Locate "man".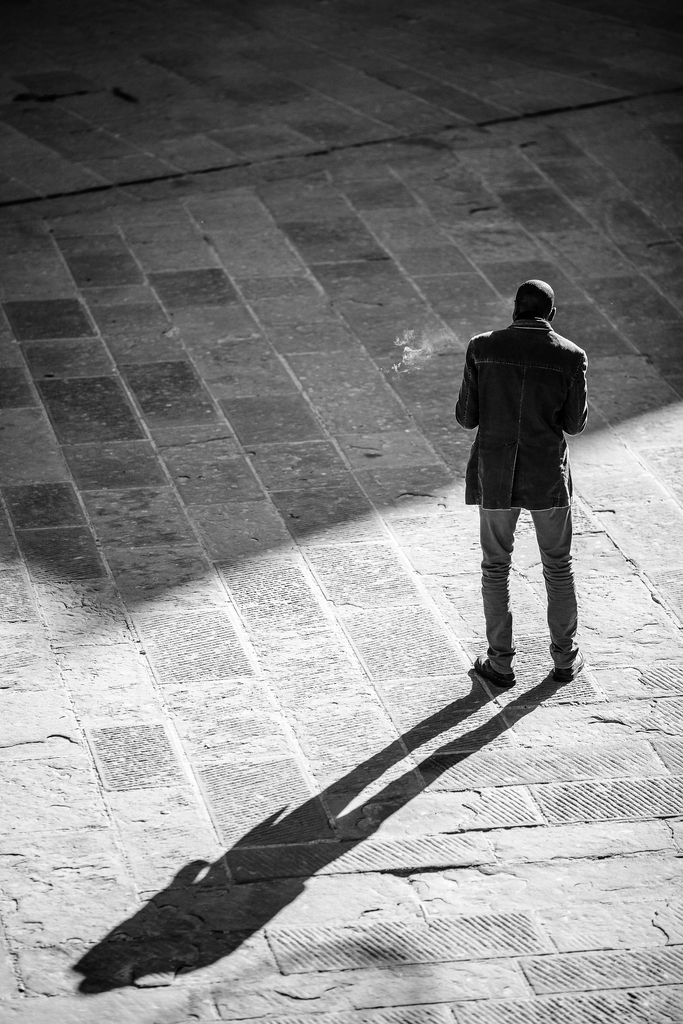
Bounding box: {"left": 455, "top": 280, "right": 596, "bottom": 719}.
